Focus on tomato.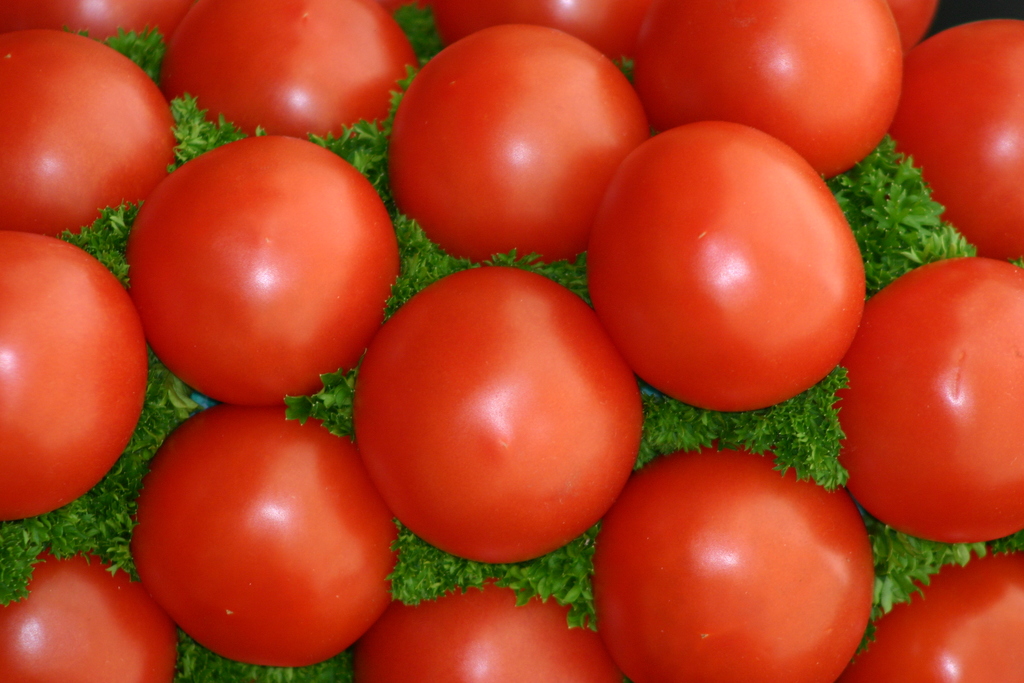
Focused at <region>892, 19, 1023, 261</region>.
